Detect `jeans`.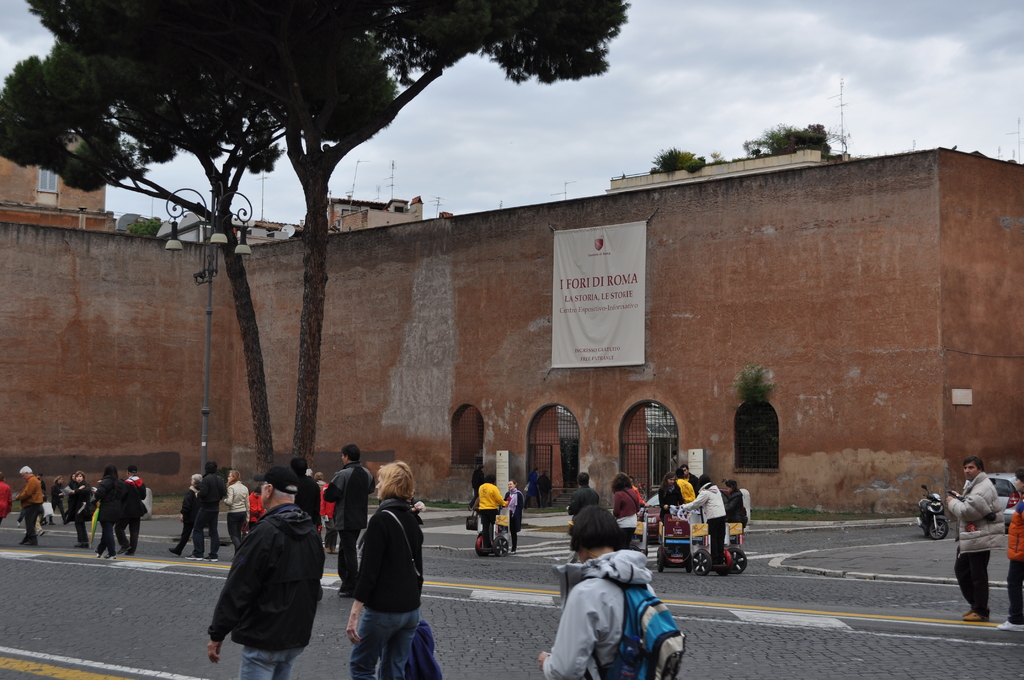
Detected at bbox(240, 644, 304, 679).
